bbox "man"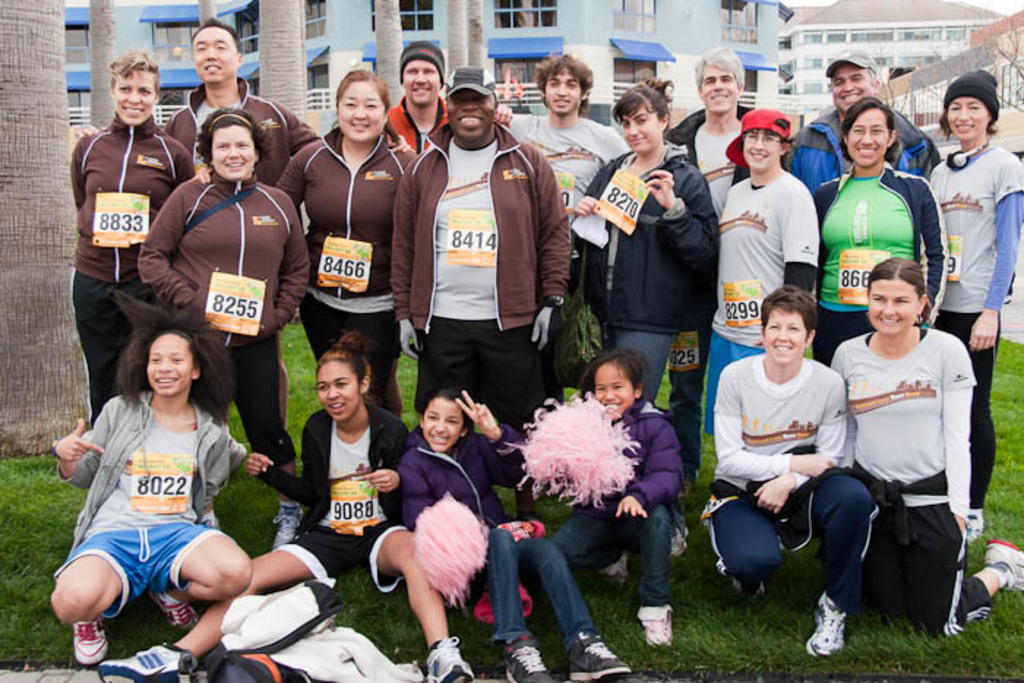
left=780, top=44, right=933, bottom=195
